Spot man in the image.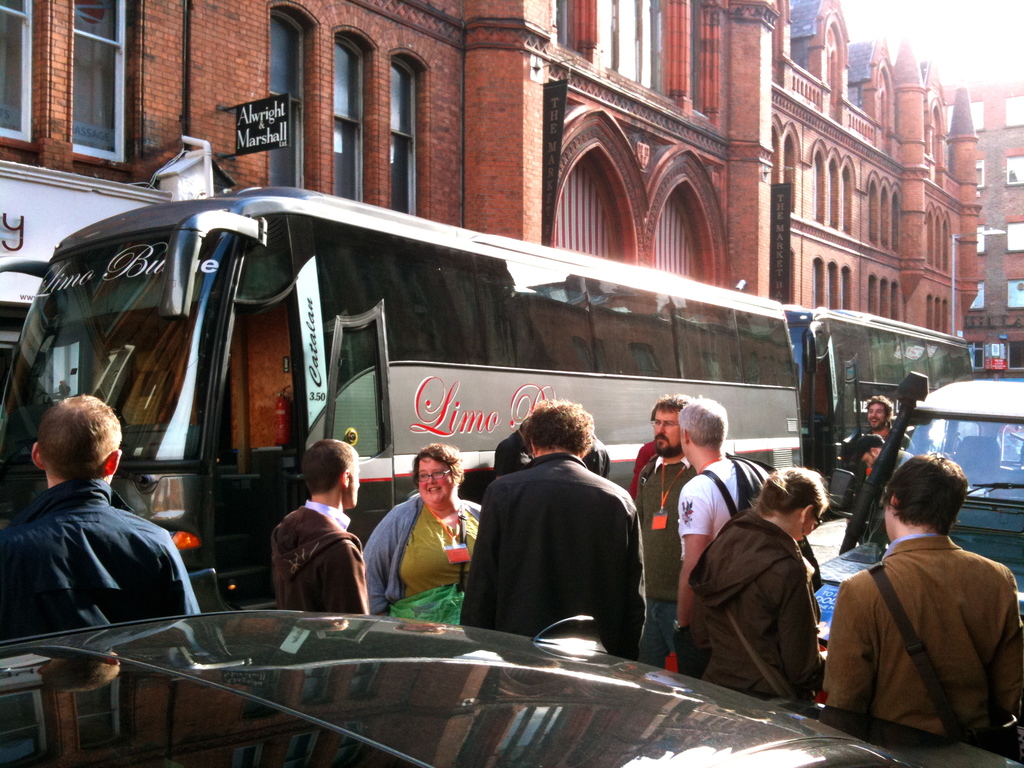
man found at bbox=[847, 385, 908, 552].
